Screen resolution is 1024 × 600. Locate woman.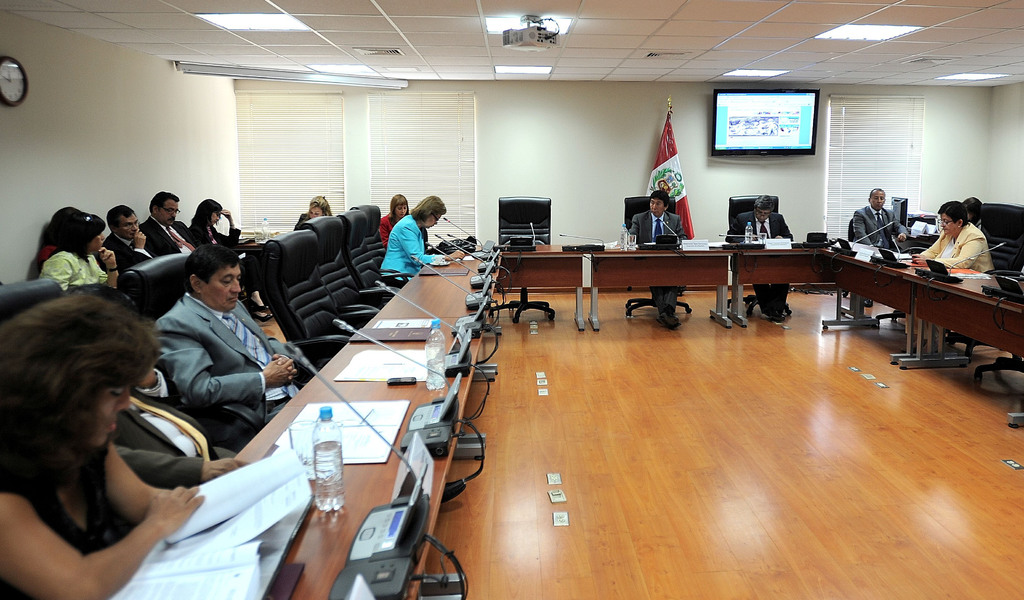
(left=0, top=257, right=219, bottom=582).
